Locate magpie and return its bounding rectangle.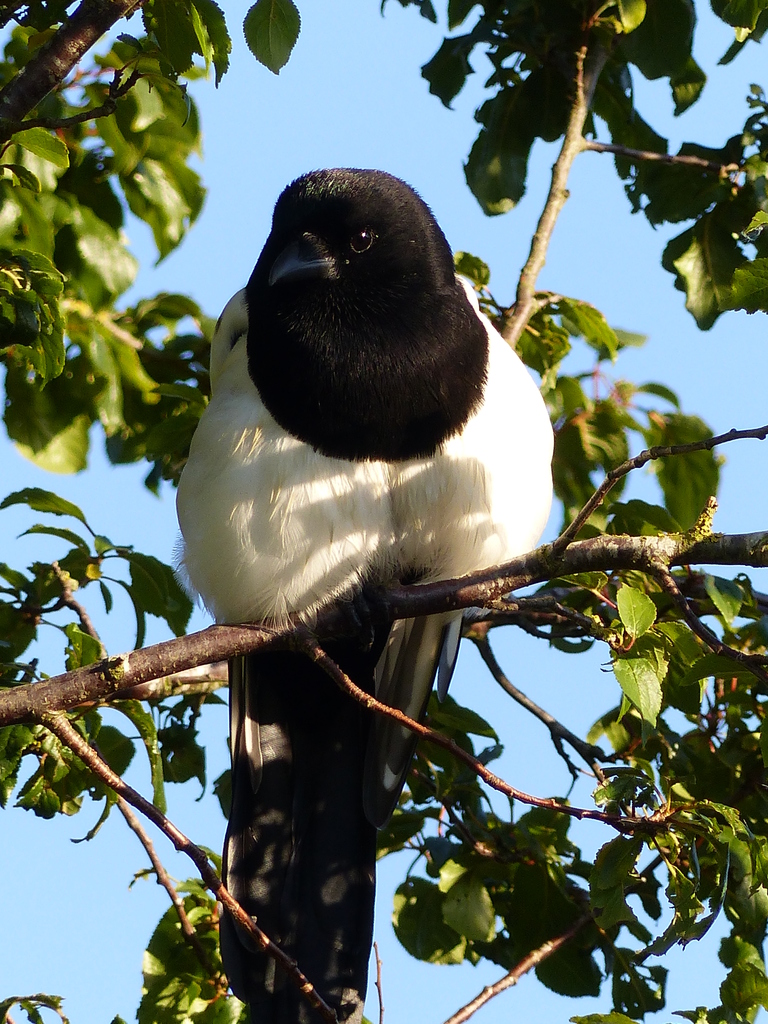
box(166, 163, 557, 1023).
